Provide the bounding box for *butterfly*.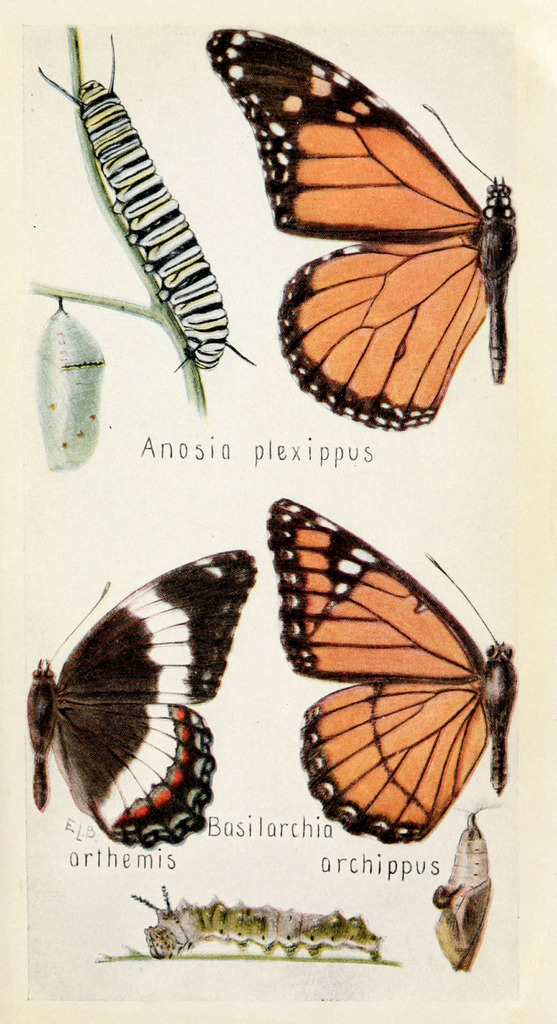
locate(208, 25, 512, 452).
